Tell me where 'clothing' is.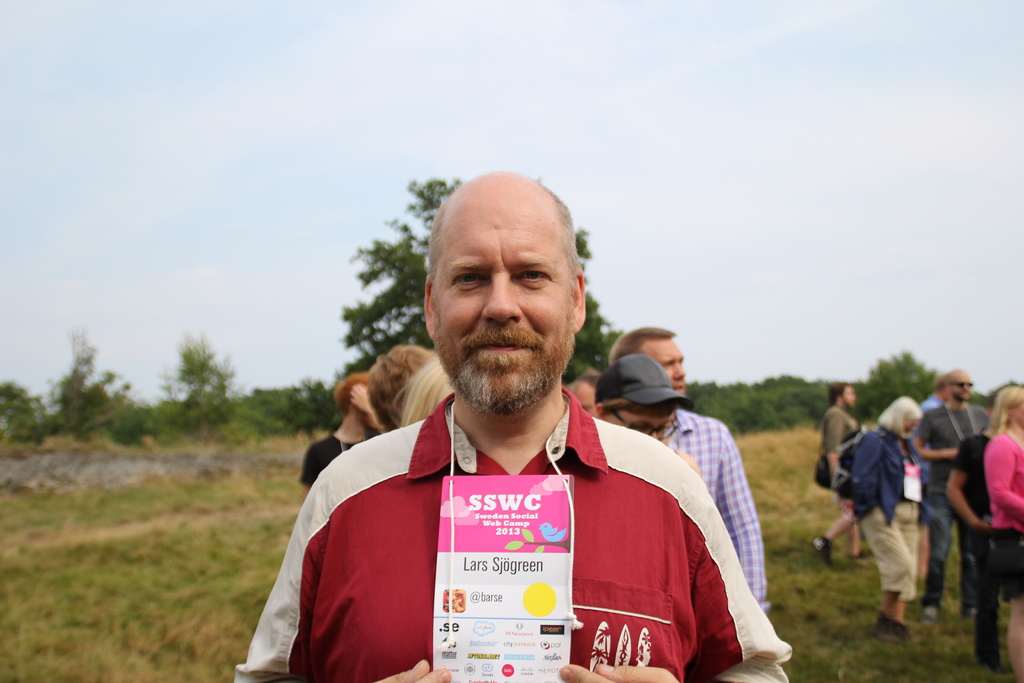
'clothing' is at <region>982, 423, 1019, 536</region>.
